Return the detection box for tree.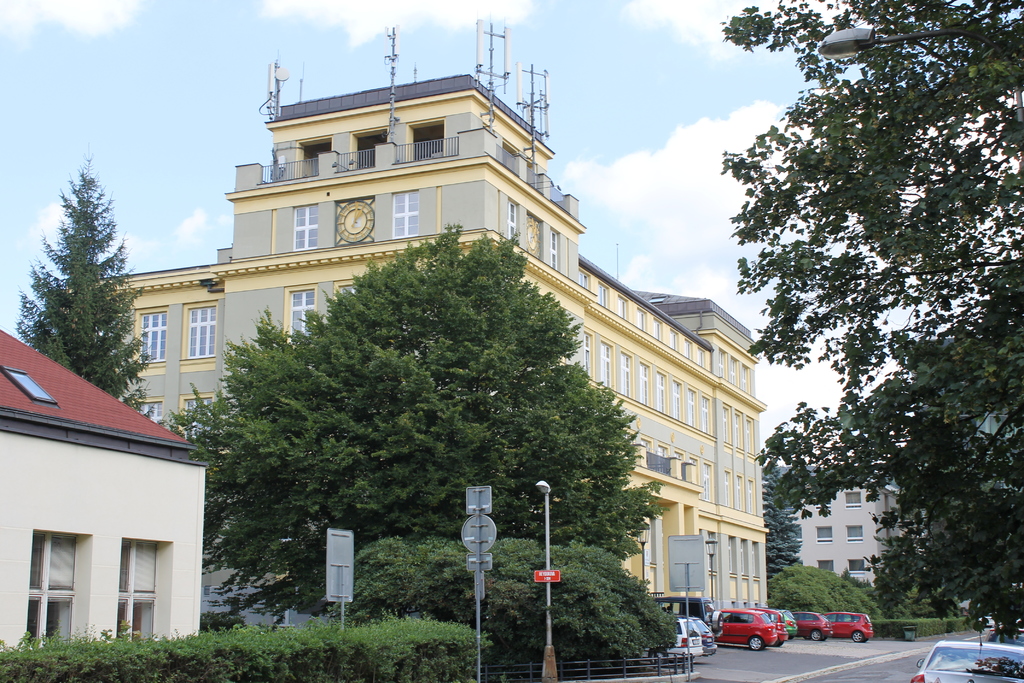
{"x1": 13, "y1": 145, "x2": 152, "y2": 409}.
